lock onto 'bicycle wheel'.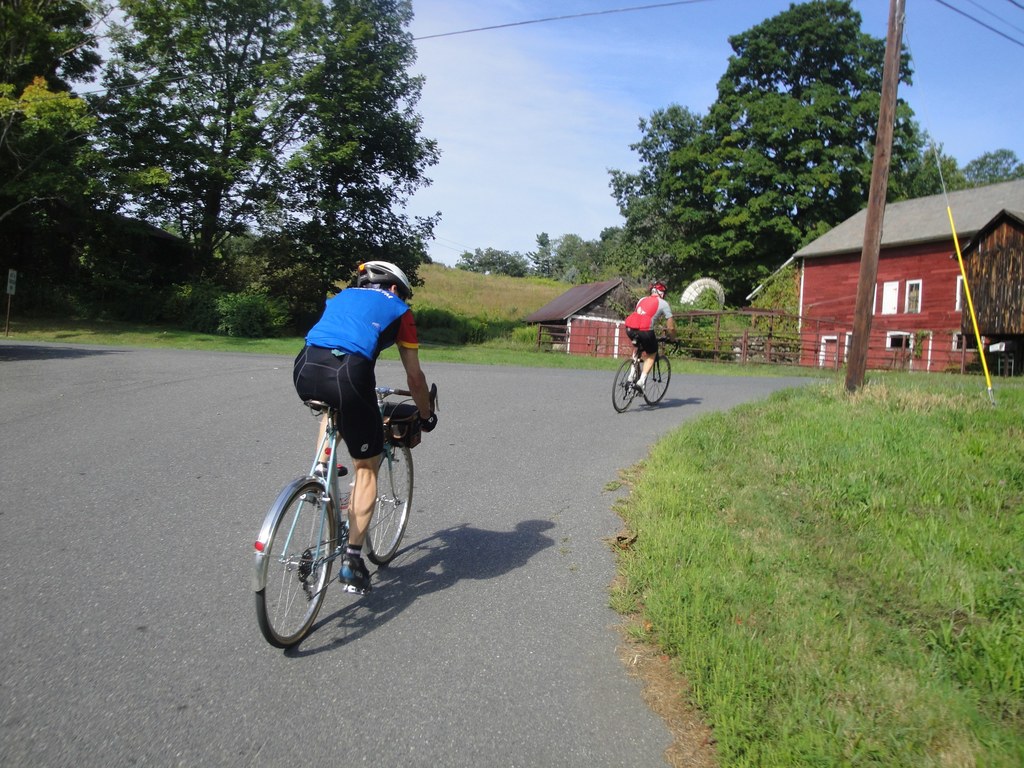
Locked: select_region(367, 442, 414, 565).
